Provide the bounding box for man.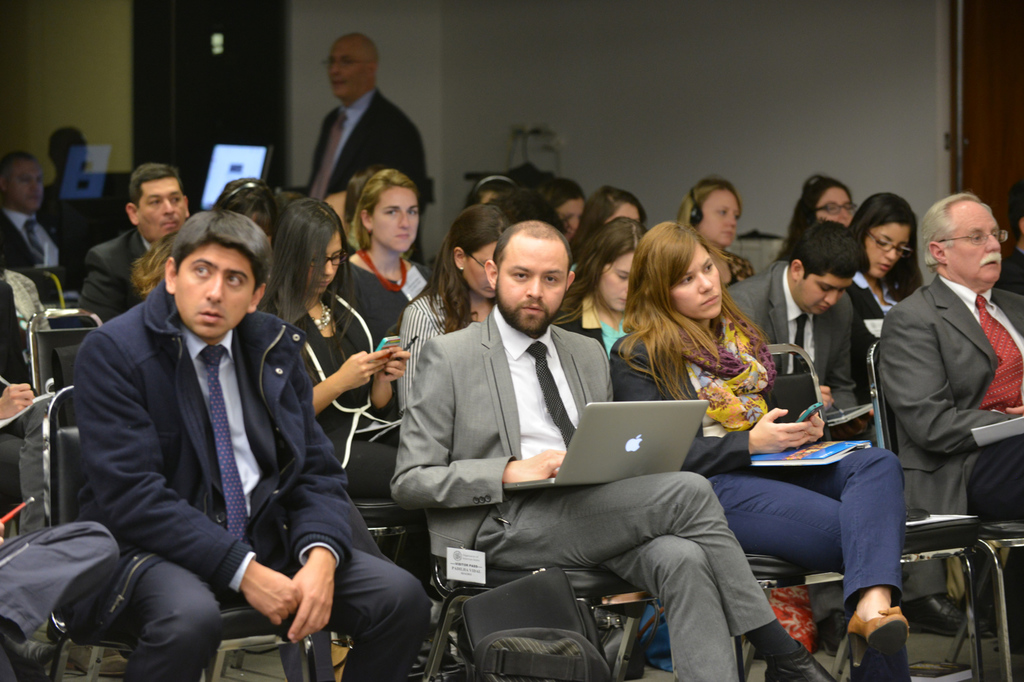
0, 151, 83, 299.
